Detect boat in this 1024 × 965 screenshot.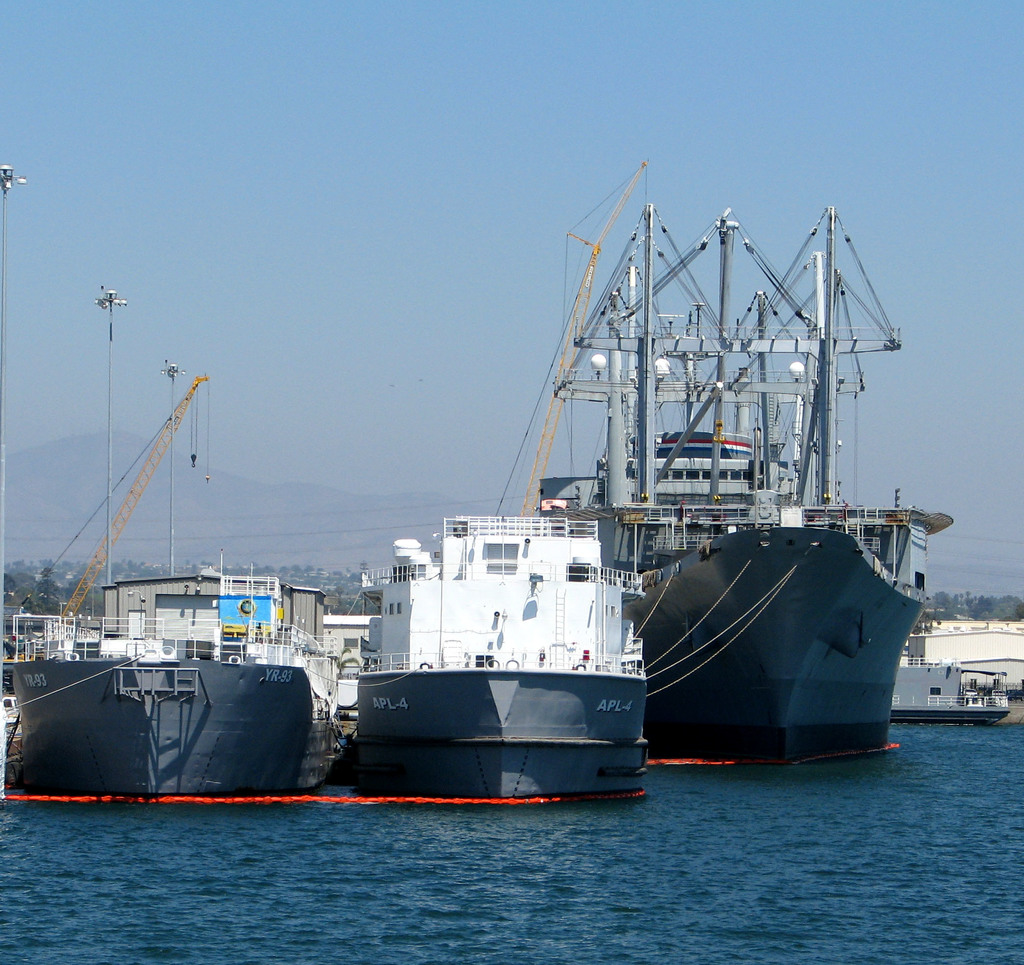
Detection: x1=528 y1=157 x2=956 y2=761.
